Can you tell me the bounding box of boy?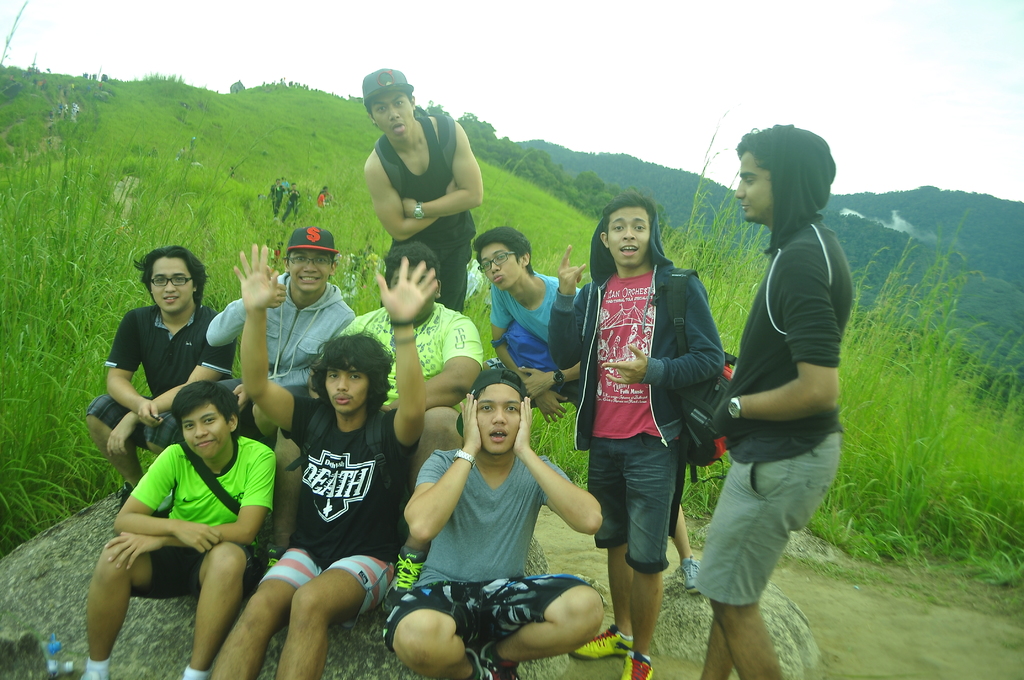
{"left": 363, "top": 67, "right": 486, "bottom": 312}.
